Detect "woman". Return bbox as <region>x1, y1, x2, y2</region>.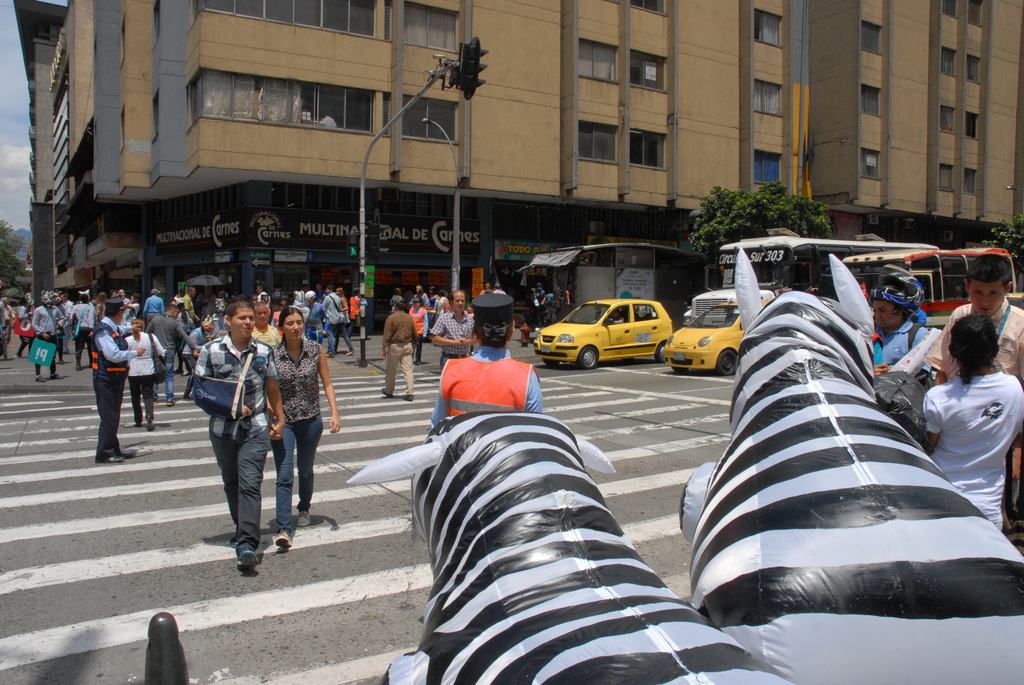
<region>92, 292, 107, 320</region>.
